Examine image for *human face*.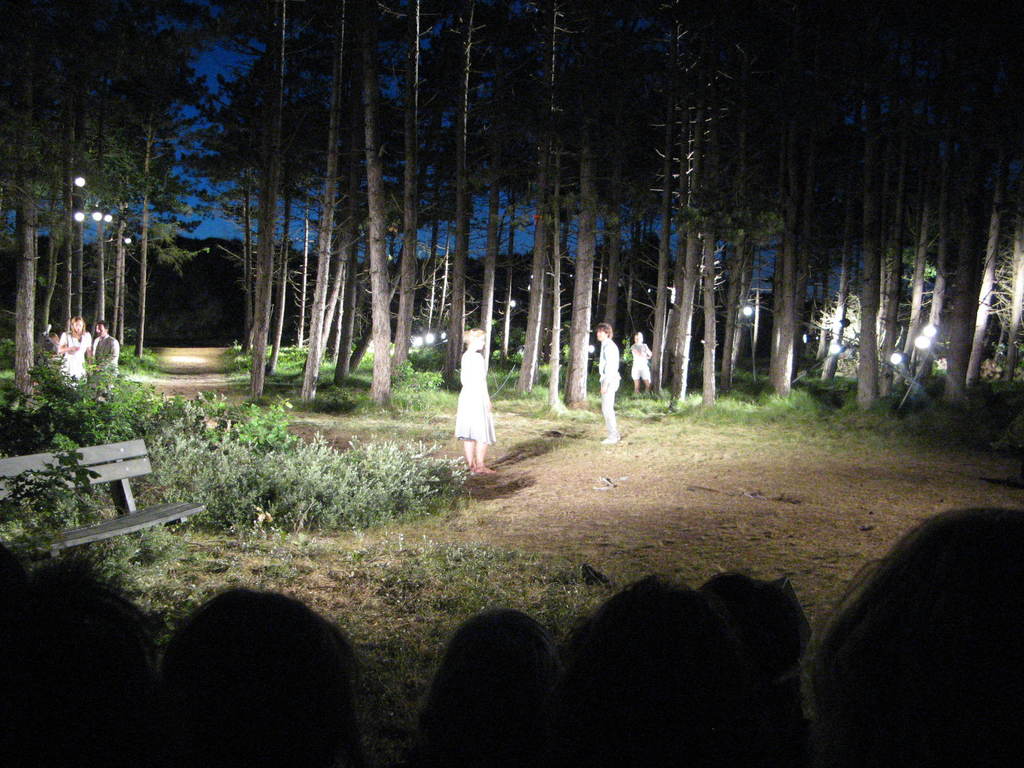
Examination result: 596/328/605/339.
